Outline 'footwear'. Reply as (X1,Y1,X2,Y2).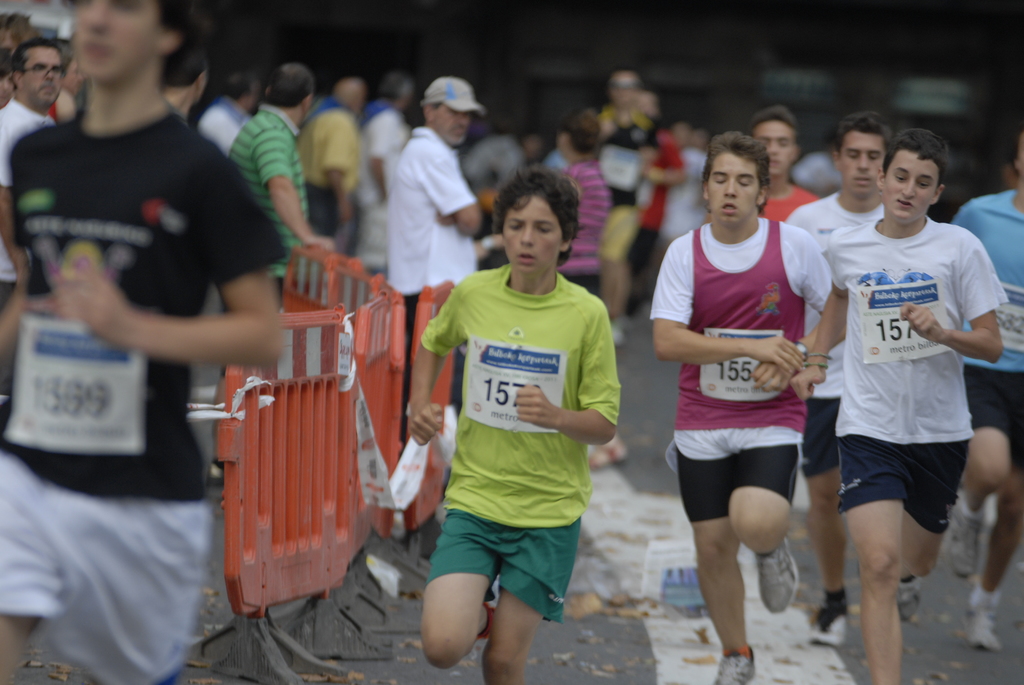
(473,583,496,667).
